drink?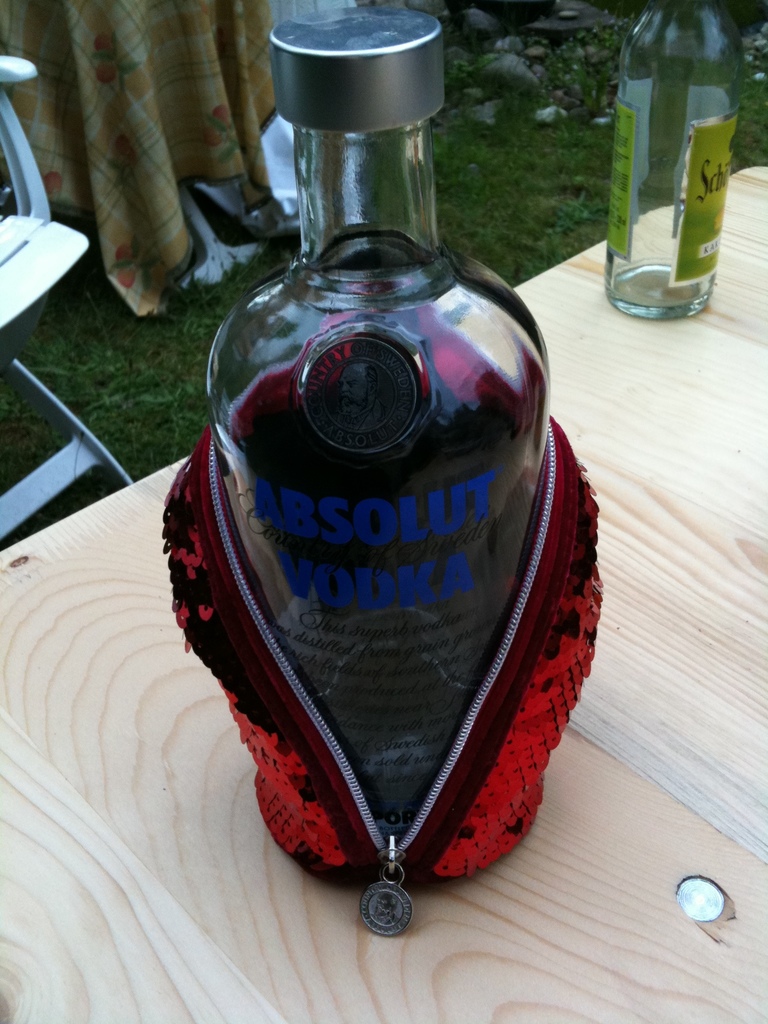
rect(625, 15, 753, 325)
